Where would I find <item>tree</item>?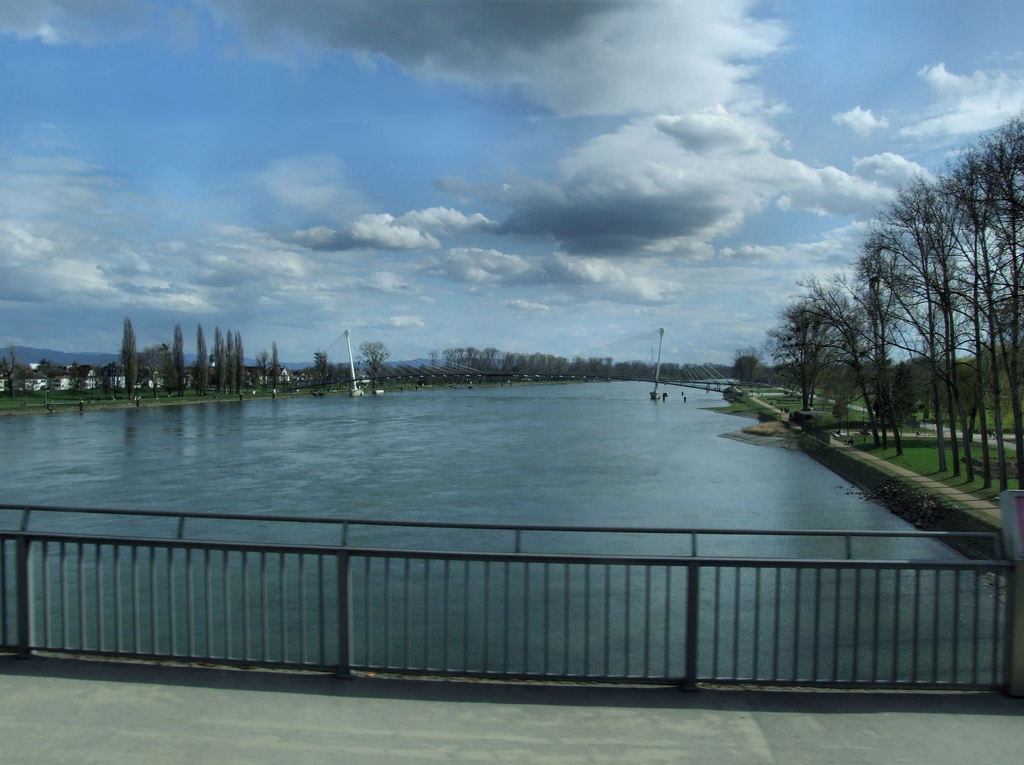
At <box>196,316,218,393</box>.
